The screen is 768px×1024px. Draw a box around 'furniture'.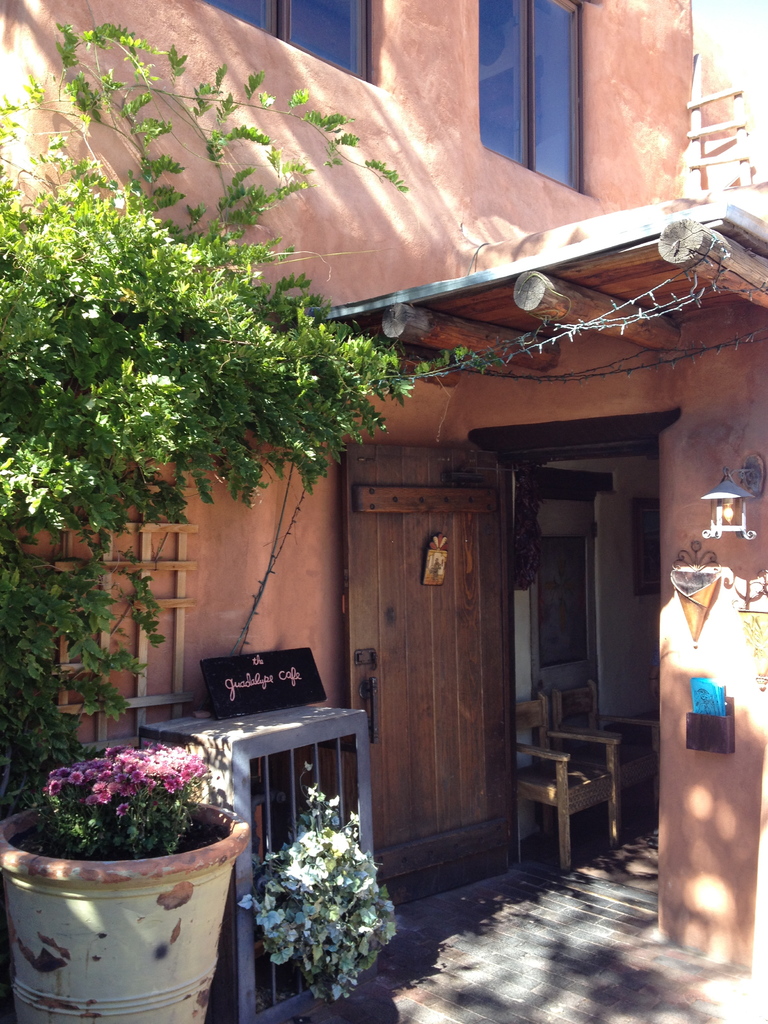
(563, 676, 665, 835).
